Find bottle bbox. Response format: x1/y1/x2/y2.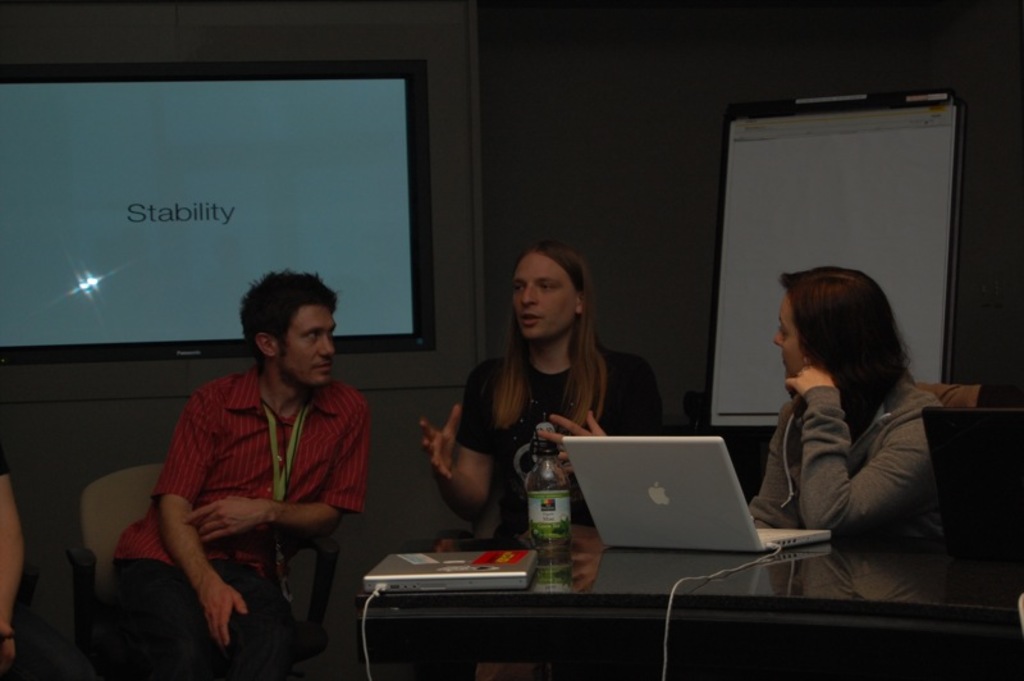
526/434/572/584.
